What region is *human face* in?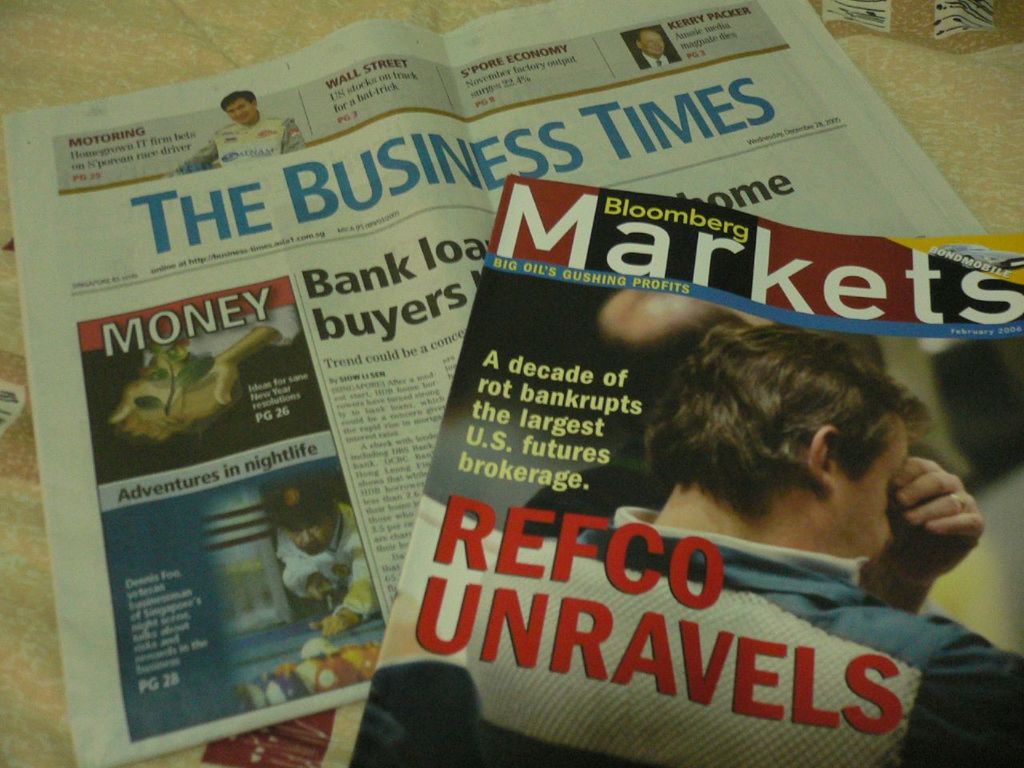
{"left": 836, "top": 421, "right": 908, "bottom": 594}.
